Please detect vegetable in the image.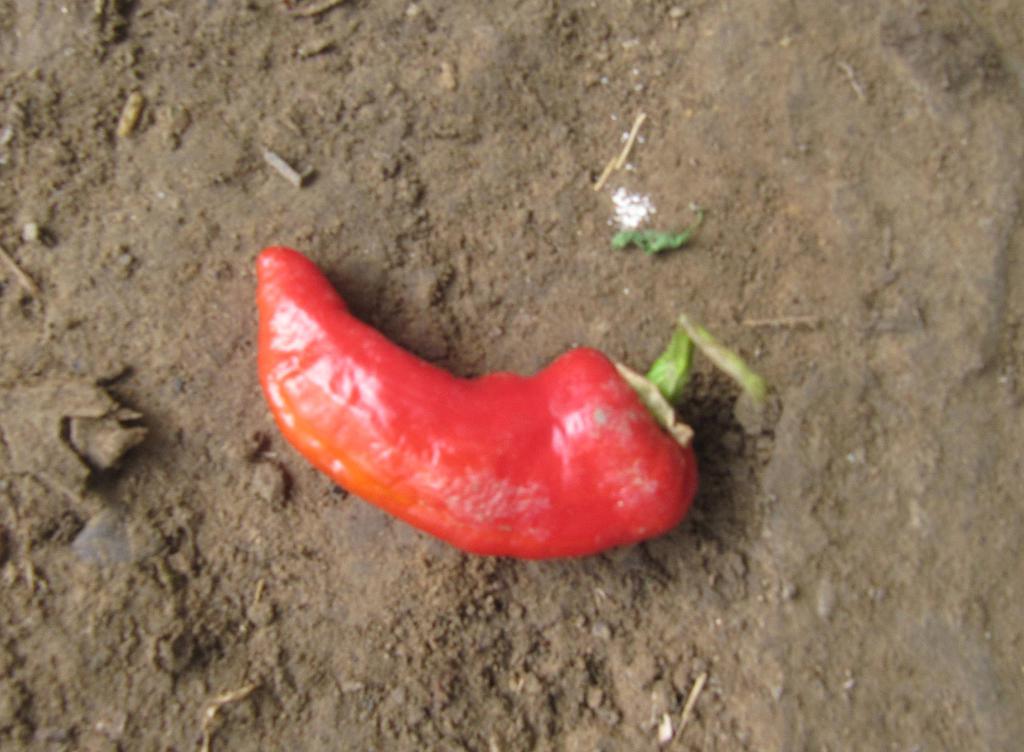
select_region(269, 225, 703, 557).
